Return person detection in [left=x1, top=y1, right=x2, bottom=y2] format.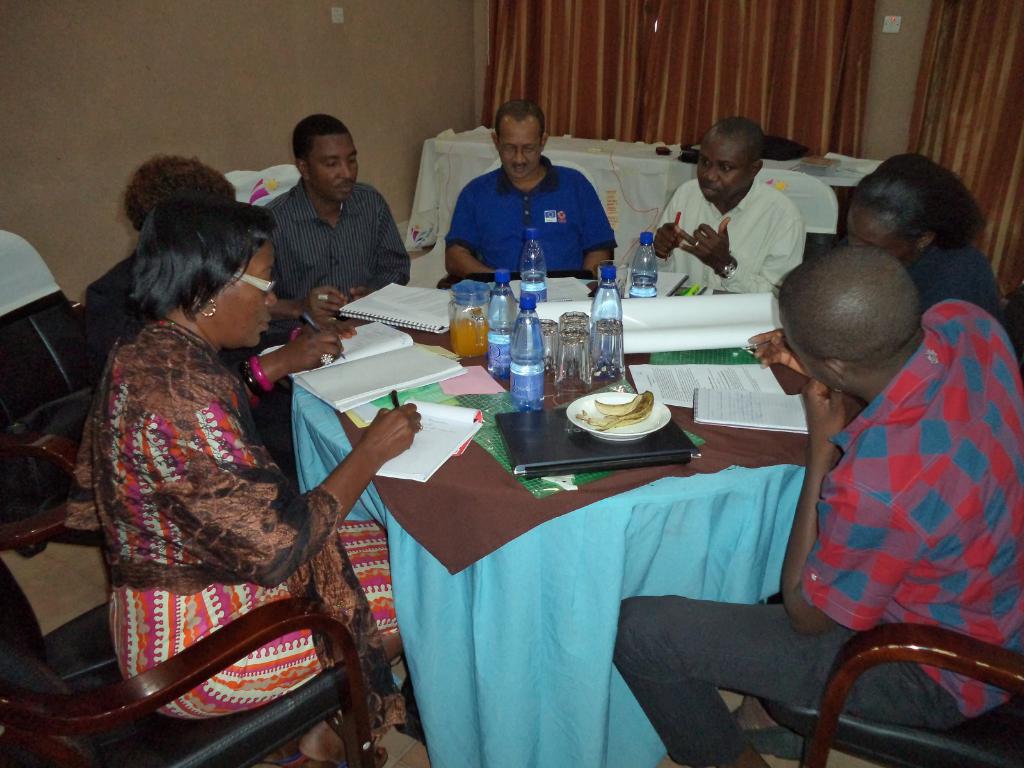
[left=82, top=155, right=356, bottom=468].
